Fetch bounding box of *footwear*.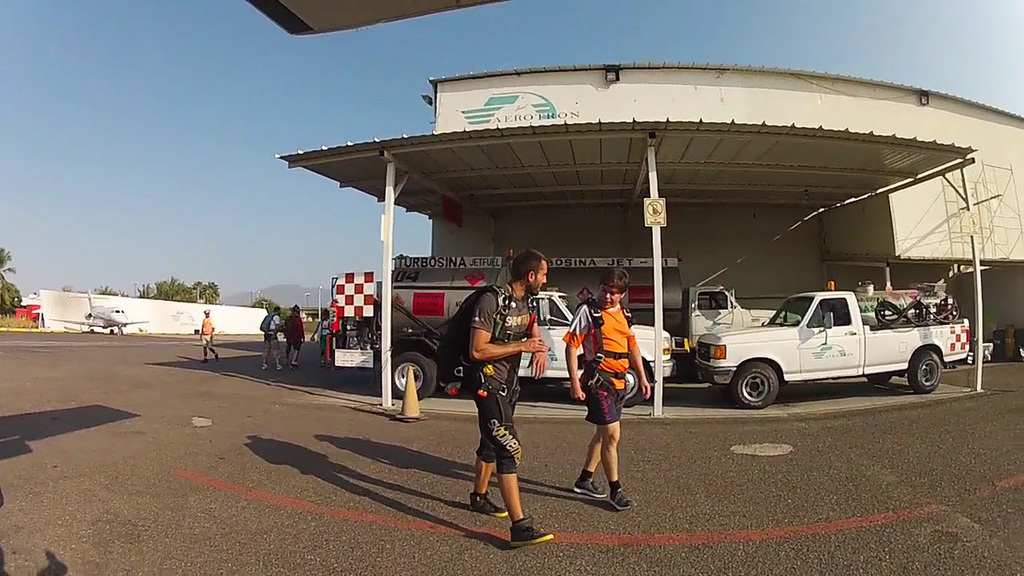
Bbox: <bbox>199, 356, 209, 364</bbox>.
